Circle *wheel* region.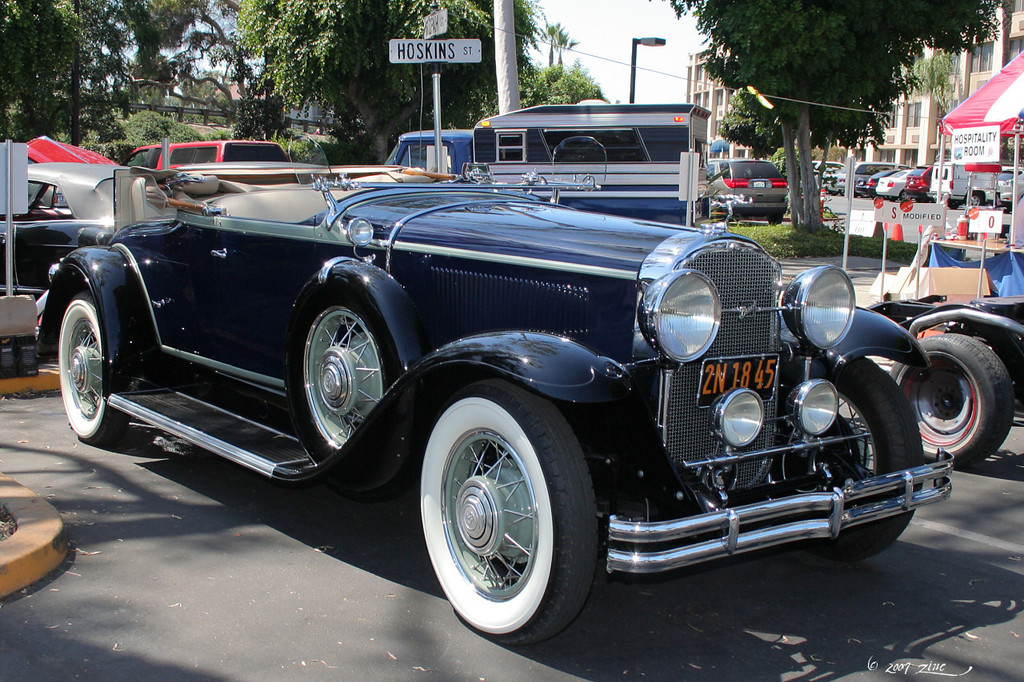
Region: box(769, 216, 783, 224).
